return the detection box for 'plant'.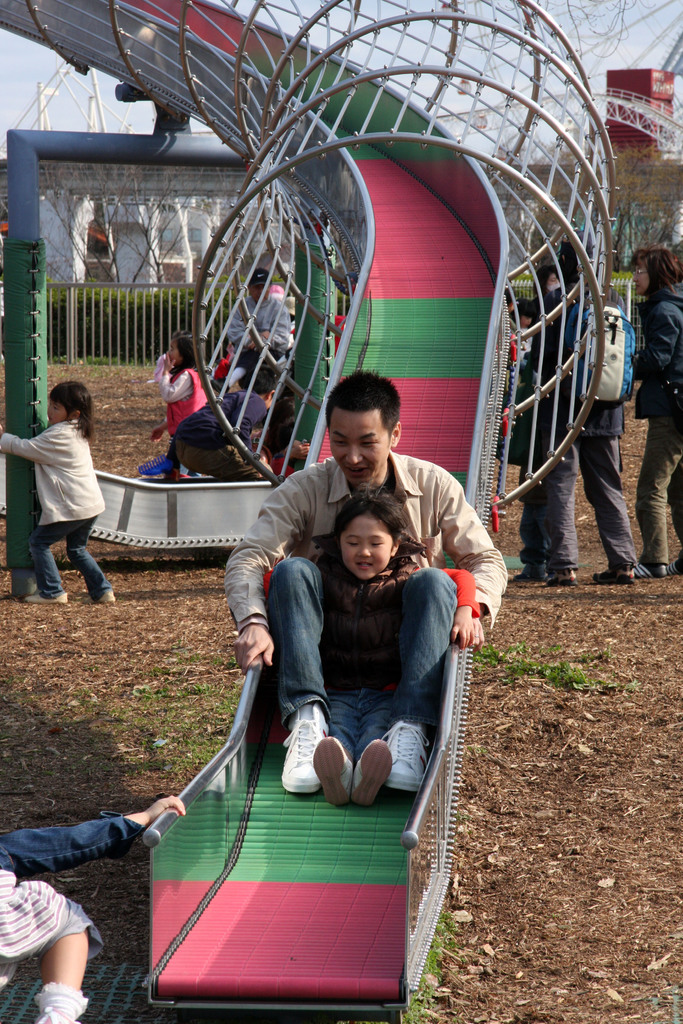
[x1=150, y1=666, x2=167, y2=682].
